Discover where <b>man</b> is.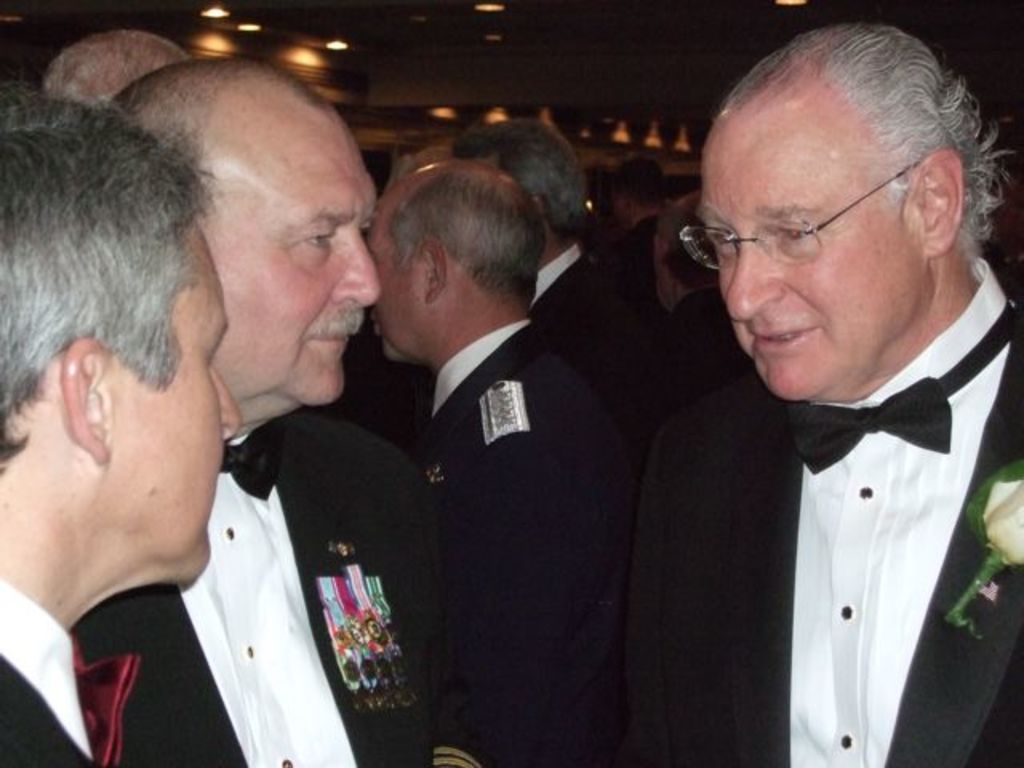
Discovered at [left=91, top=42, right=382, bottom=766].
